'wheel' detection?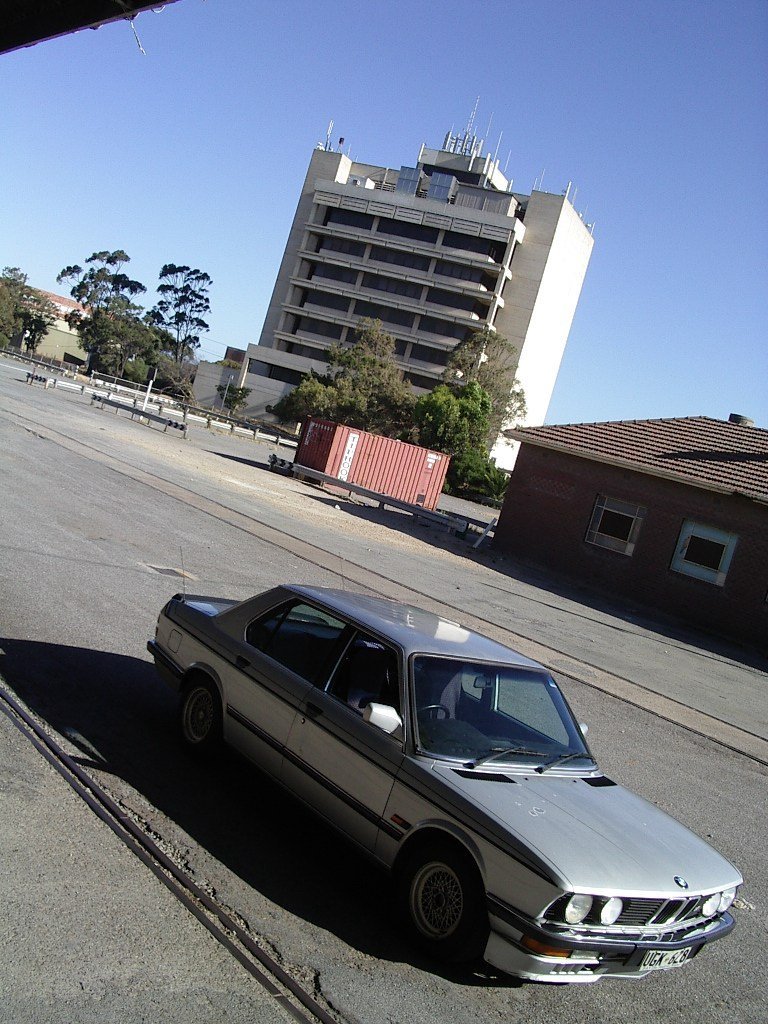
bbox=(406, 854, 501, 955)
